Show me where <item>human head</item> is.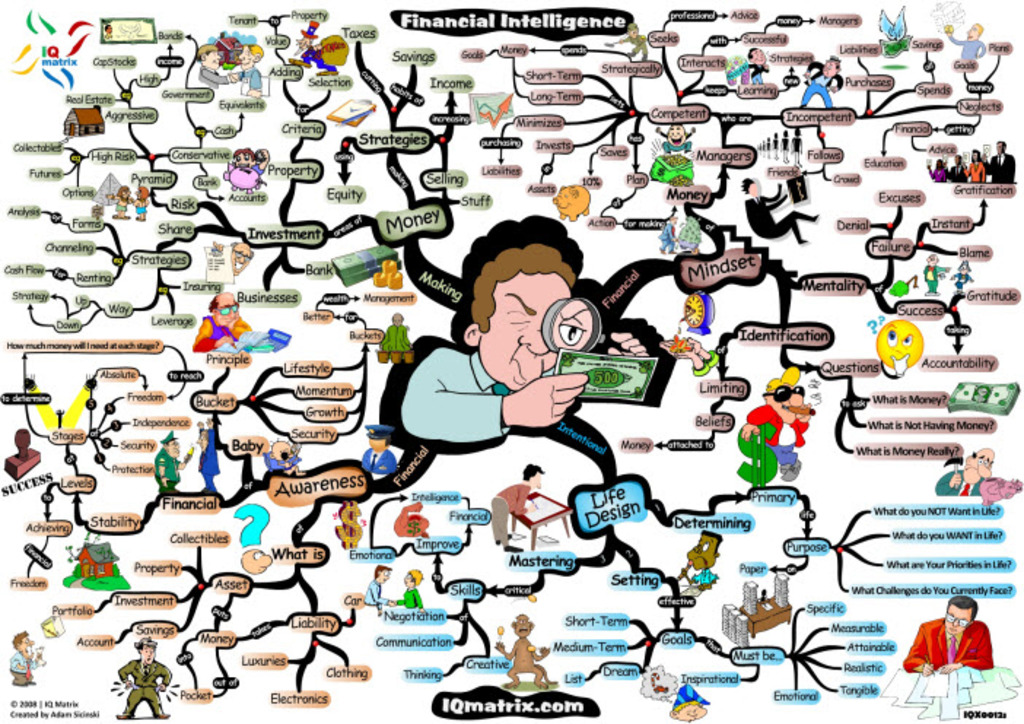
<item>human head</item> is at (996,137,1008,156).
